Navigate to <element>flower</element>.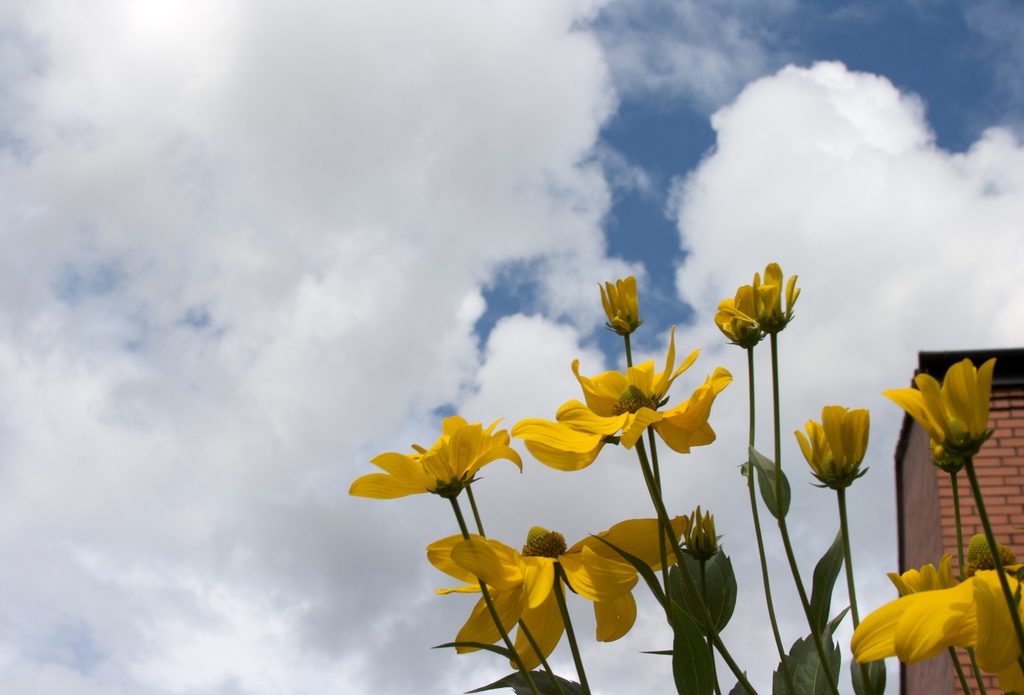
Navigation target: [left=342, top=414, right=523, bottom=497].
